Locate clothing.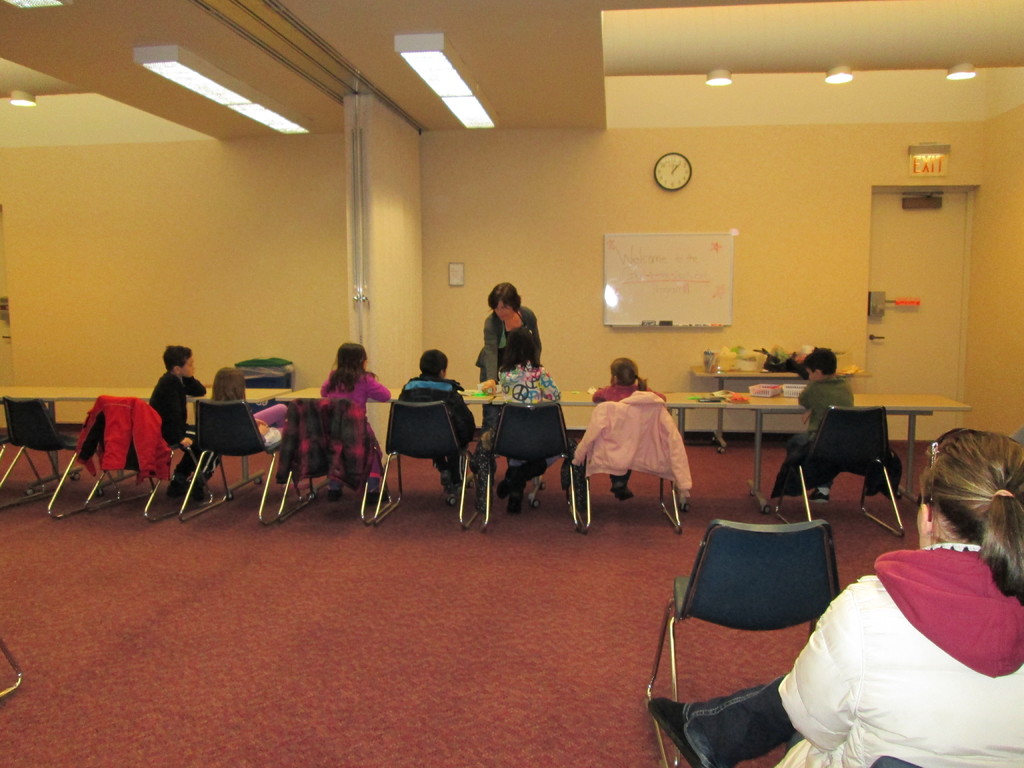
Bounding box: x1=318, y1=362, x2=388, y2=426.
